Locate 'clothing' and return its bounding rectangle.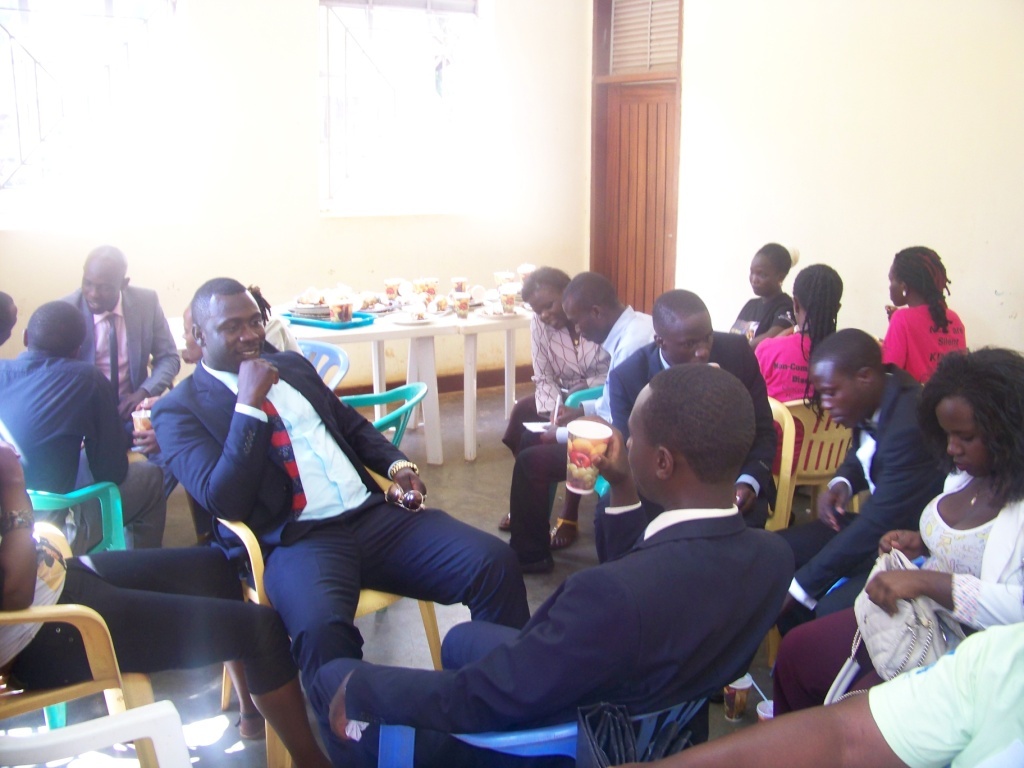
757,319,830,476.
